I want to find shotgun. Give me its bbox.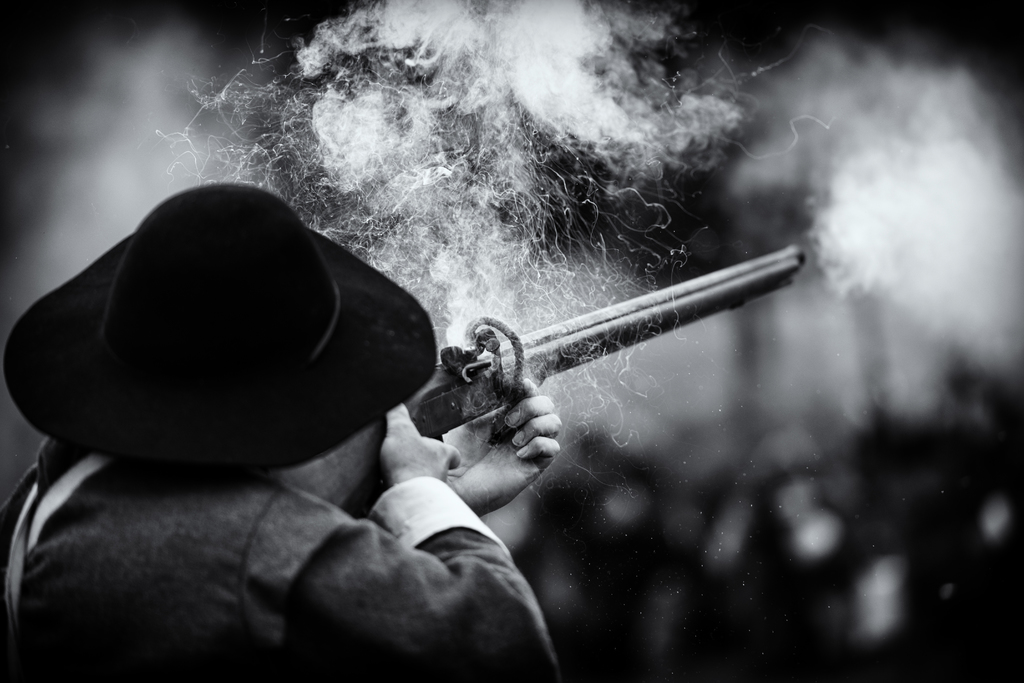
crop(273, 242, 808, 523).
